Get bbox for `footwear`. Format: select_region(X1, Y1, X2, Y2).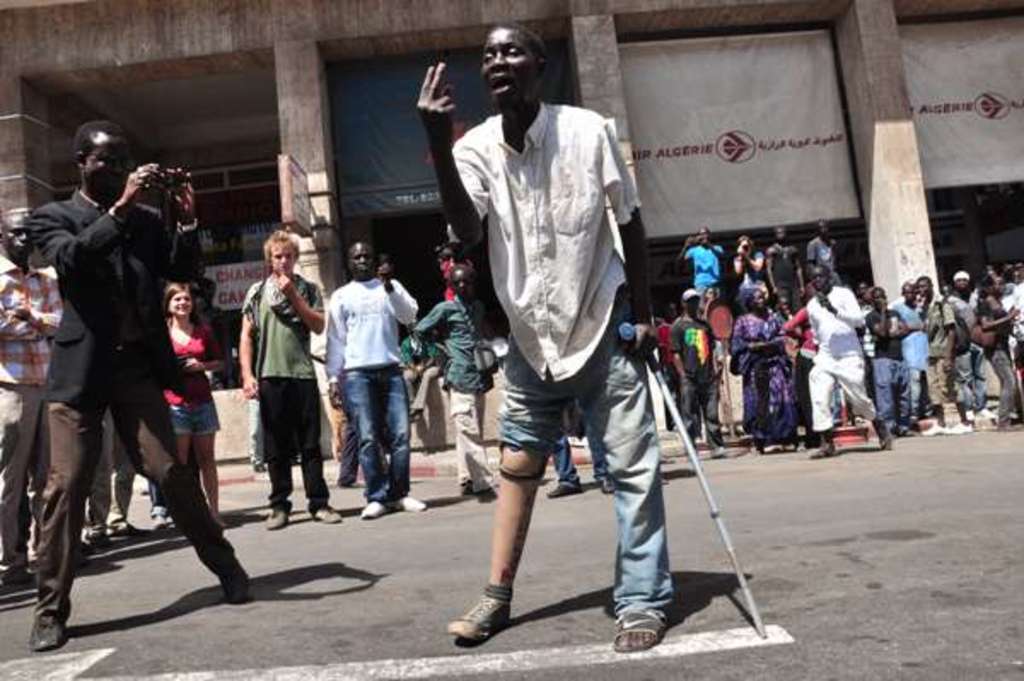
select_region(876, 422, 896, 449).
